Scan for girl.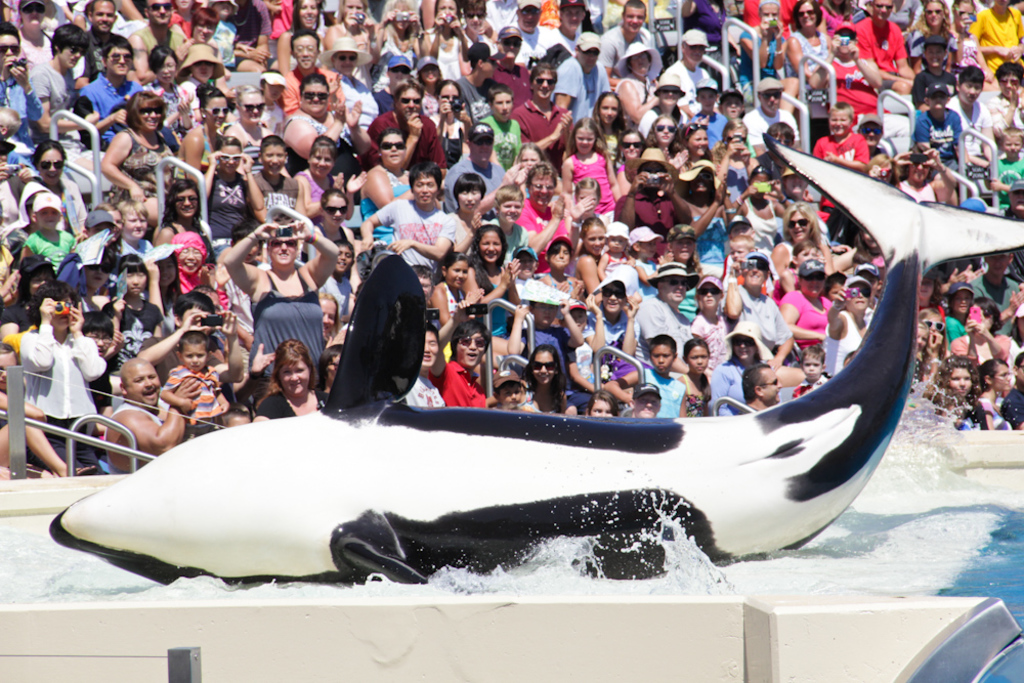
Scan result: <bbox>561, 115, 614, 224</bbox>.
